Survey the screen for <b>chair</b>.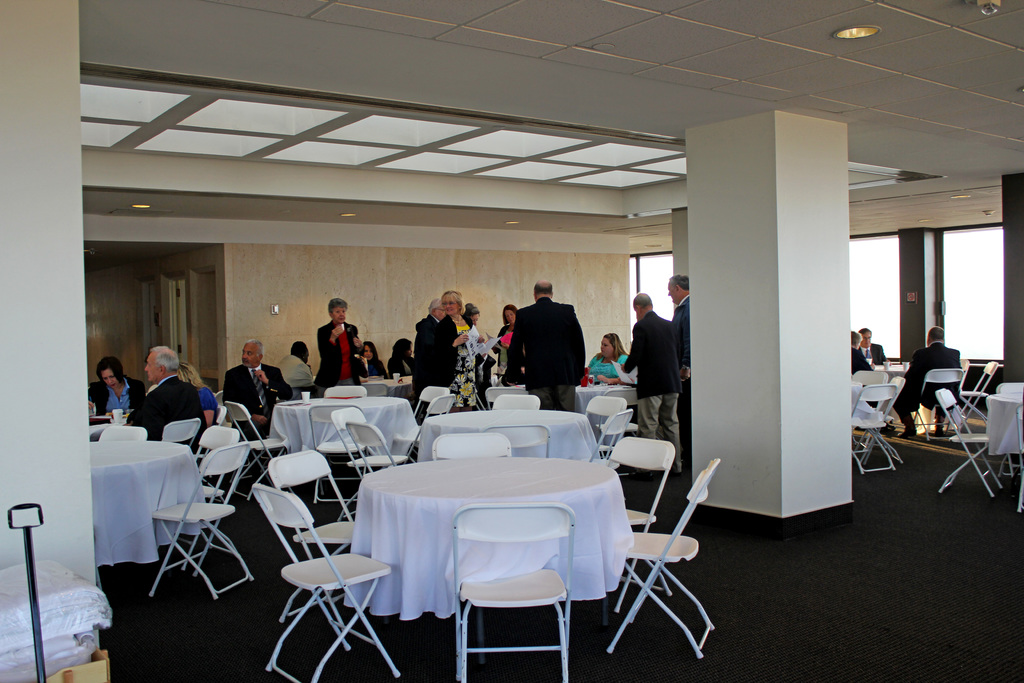
Survey found: 842, 381, 893, 470.
